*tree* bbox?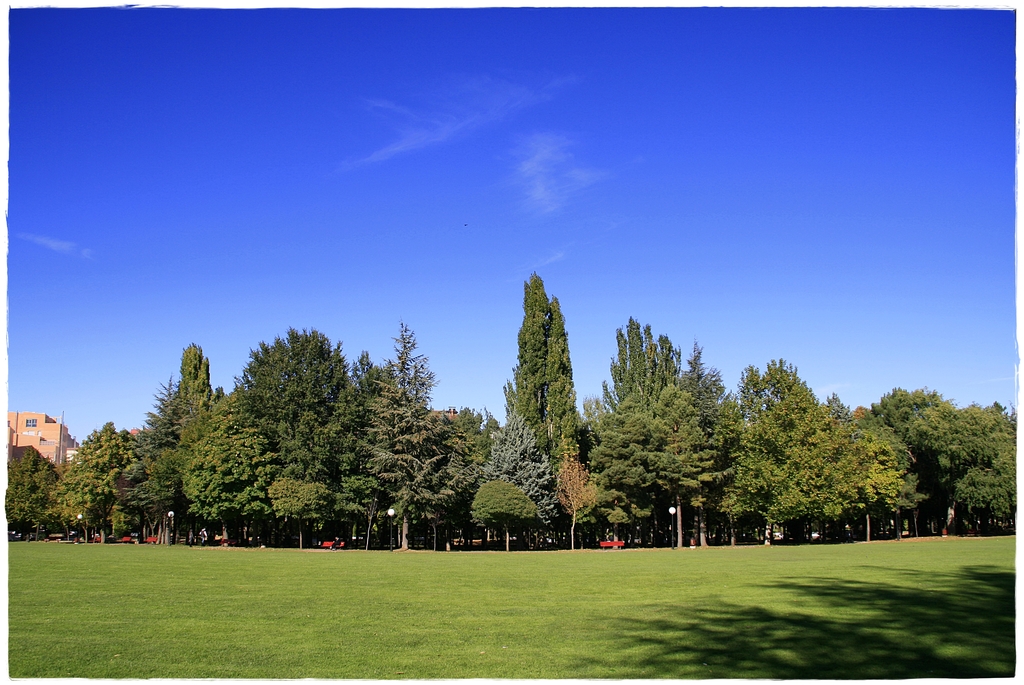
829, 388, 929, 547
